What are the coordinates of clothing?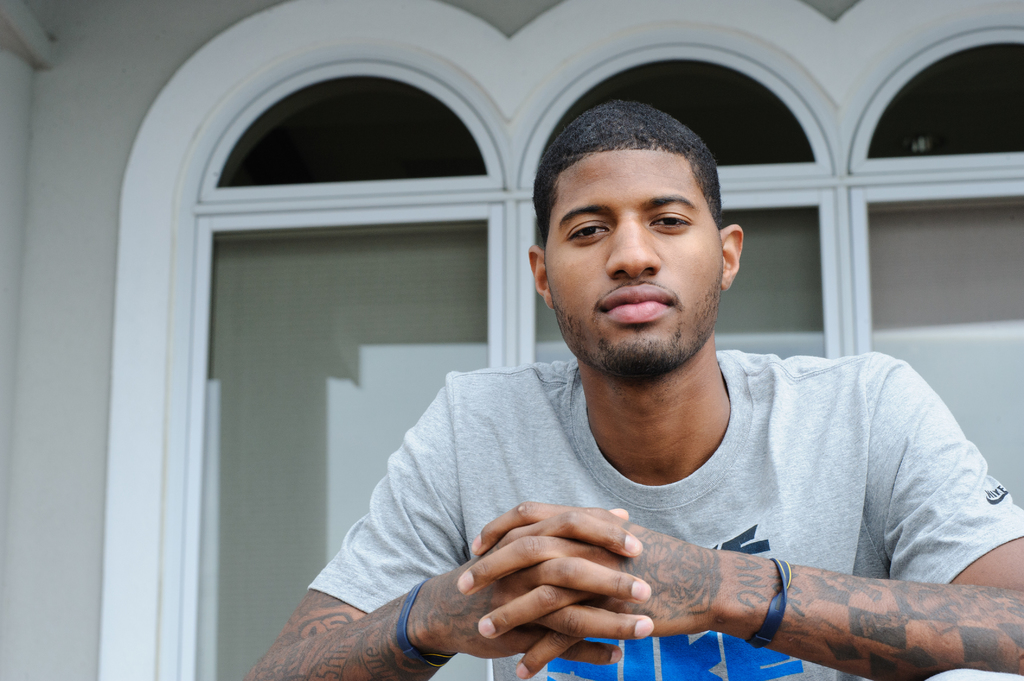
<bbox>328, 406, 908, 674</bbox>.
